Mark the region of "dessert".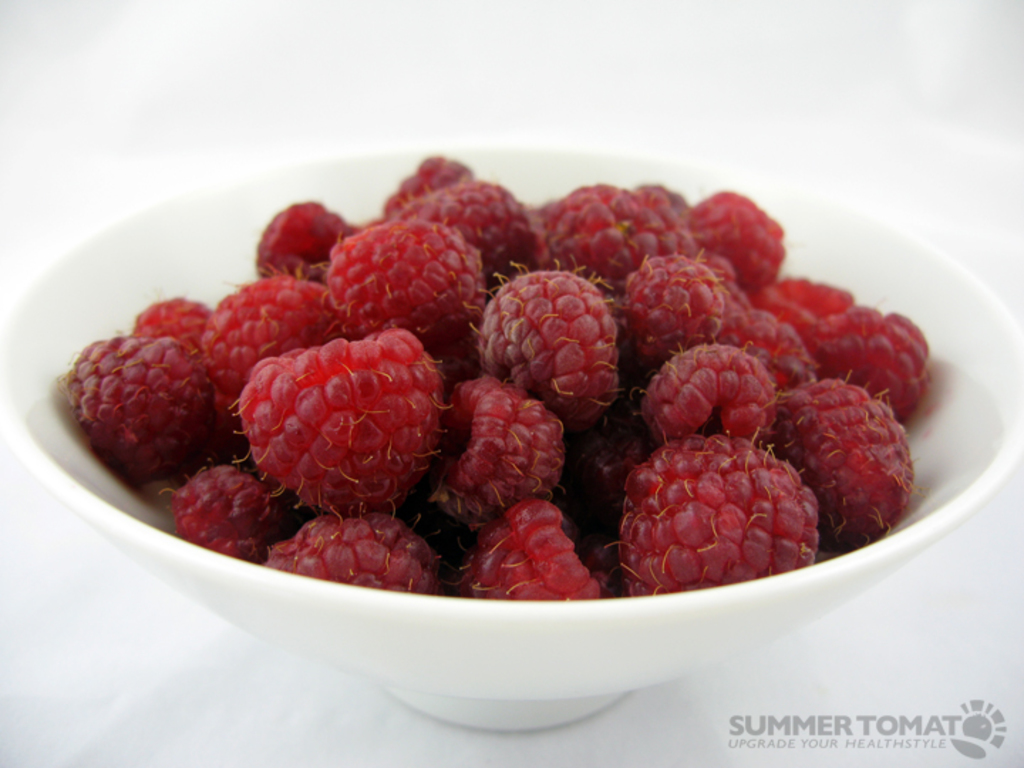
Region: 616:437:811:597.
